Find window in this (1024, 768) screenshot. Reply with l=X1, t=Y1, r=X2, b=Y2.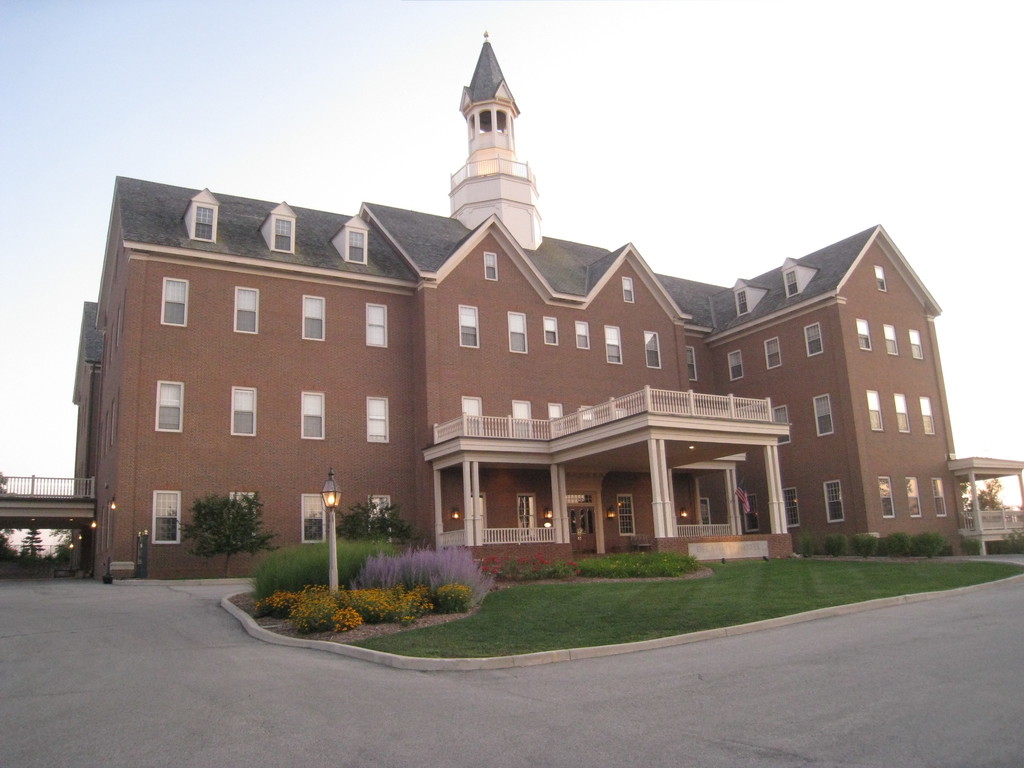
l=930, t=477, r=948, b=515.
